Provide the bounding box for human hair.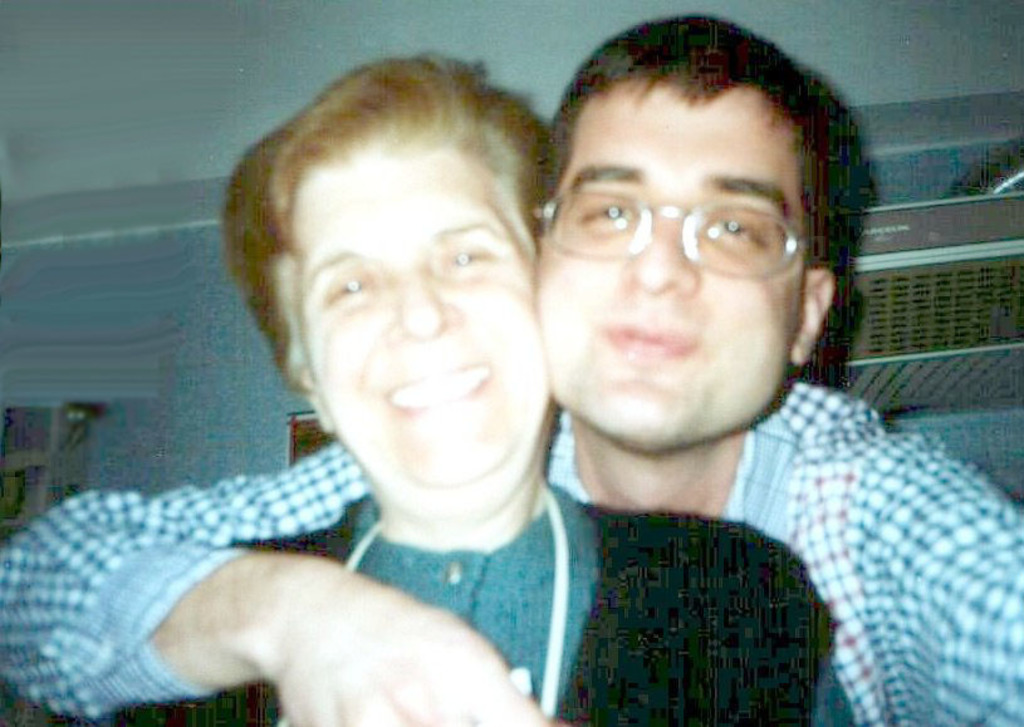
220,44,554,396.
